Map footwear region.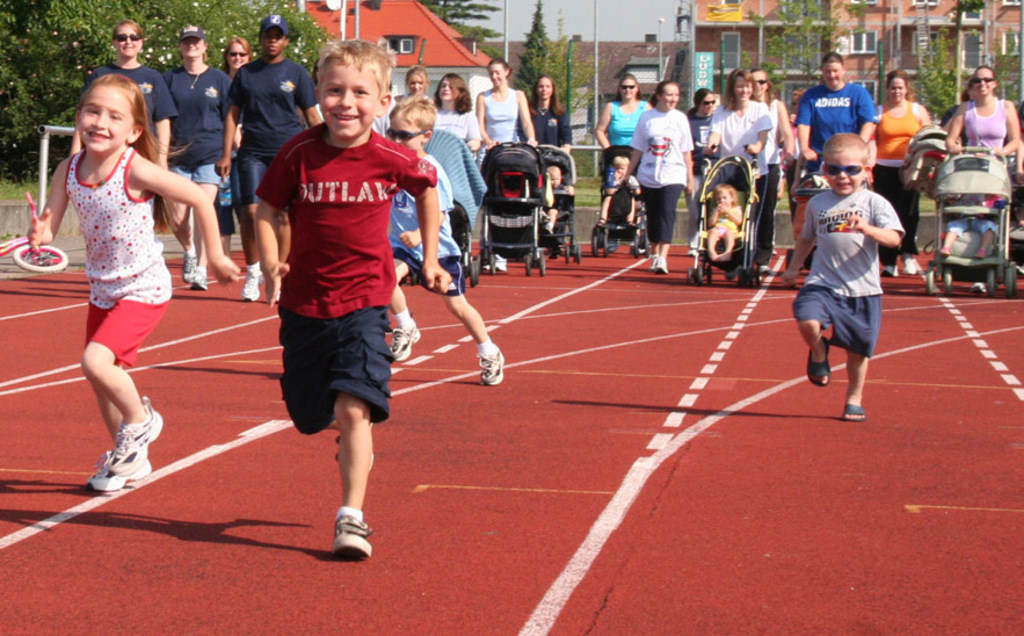
Mapped to 241:269:261:297.
